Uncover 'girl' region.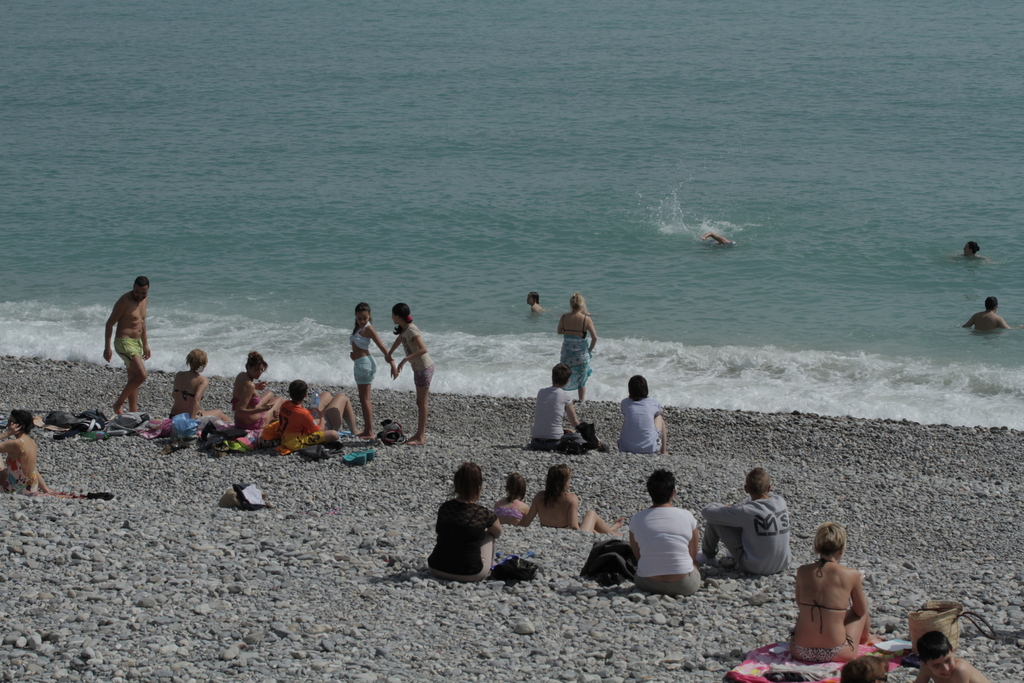
Uncovered: {"x1": 349, "y1": 301, "x2": 399, "y2": 441}.
